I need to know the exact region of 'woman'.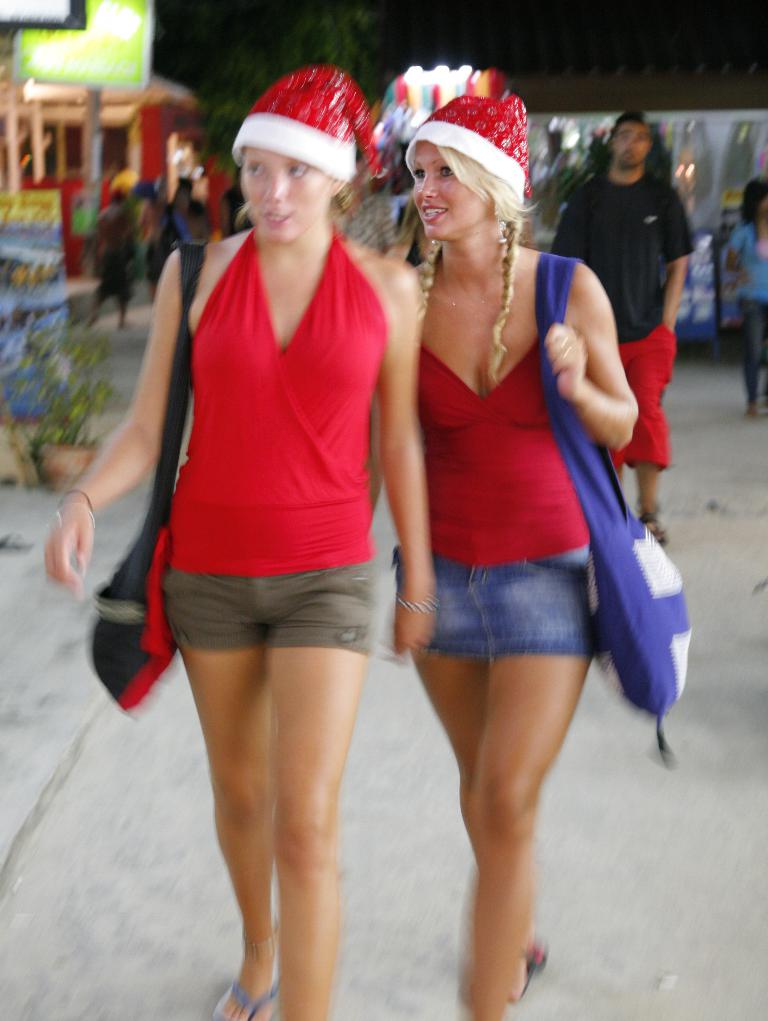
Region: <bbox>142, 168, 204, 295</bbox>.
